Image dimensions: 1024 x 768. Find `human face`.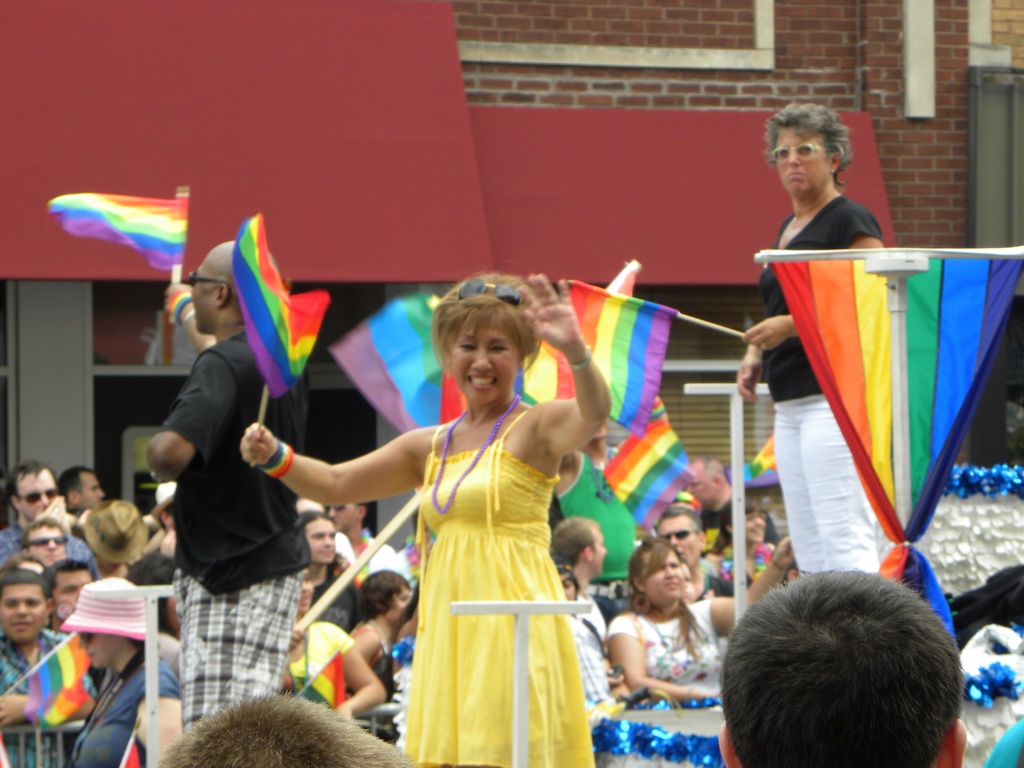
[x1=192, y1=260, x2=219, y2=332].
